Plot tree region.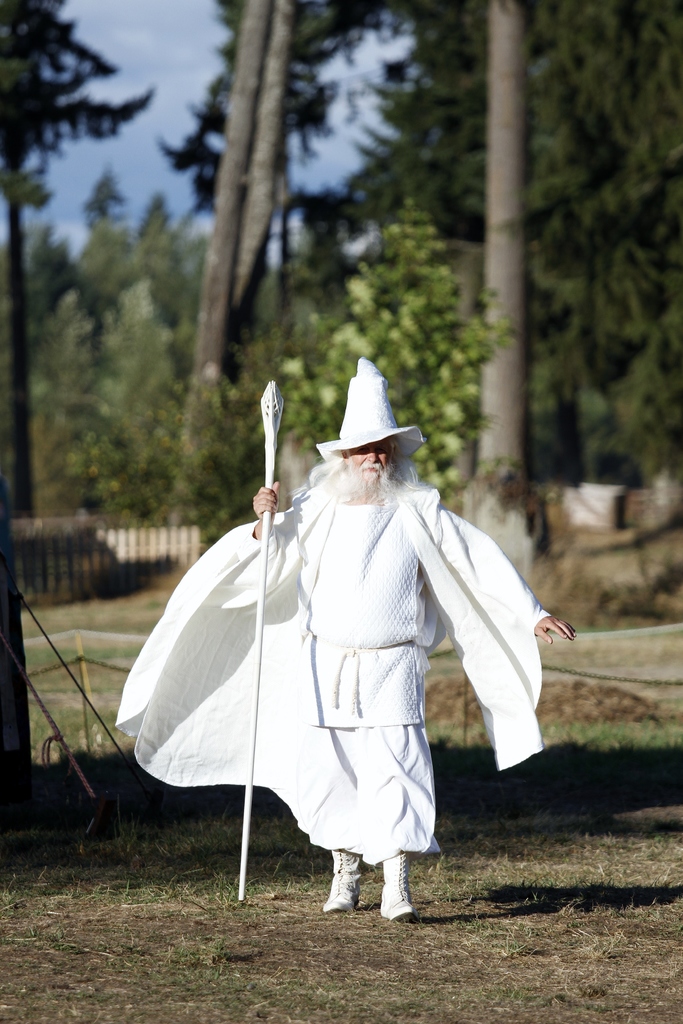
Plotted at select_region(141, 0, 324, 534).
